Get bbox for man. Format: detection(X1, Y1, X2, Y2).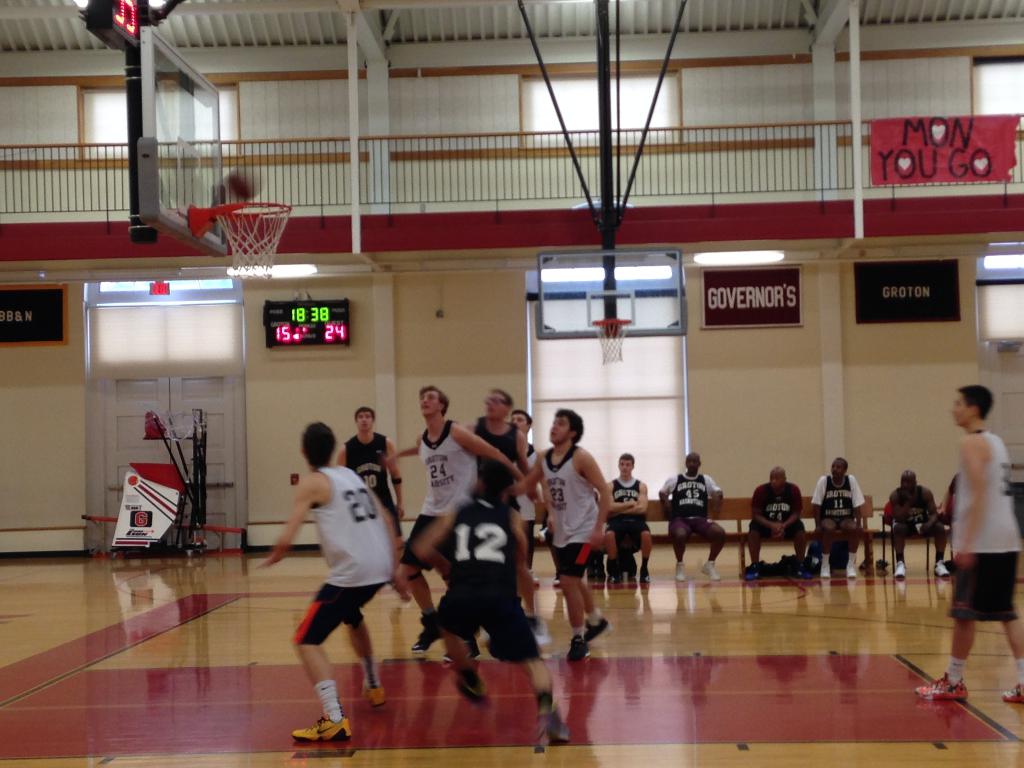
detection(916, 384, 1023, 708).
